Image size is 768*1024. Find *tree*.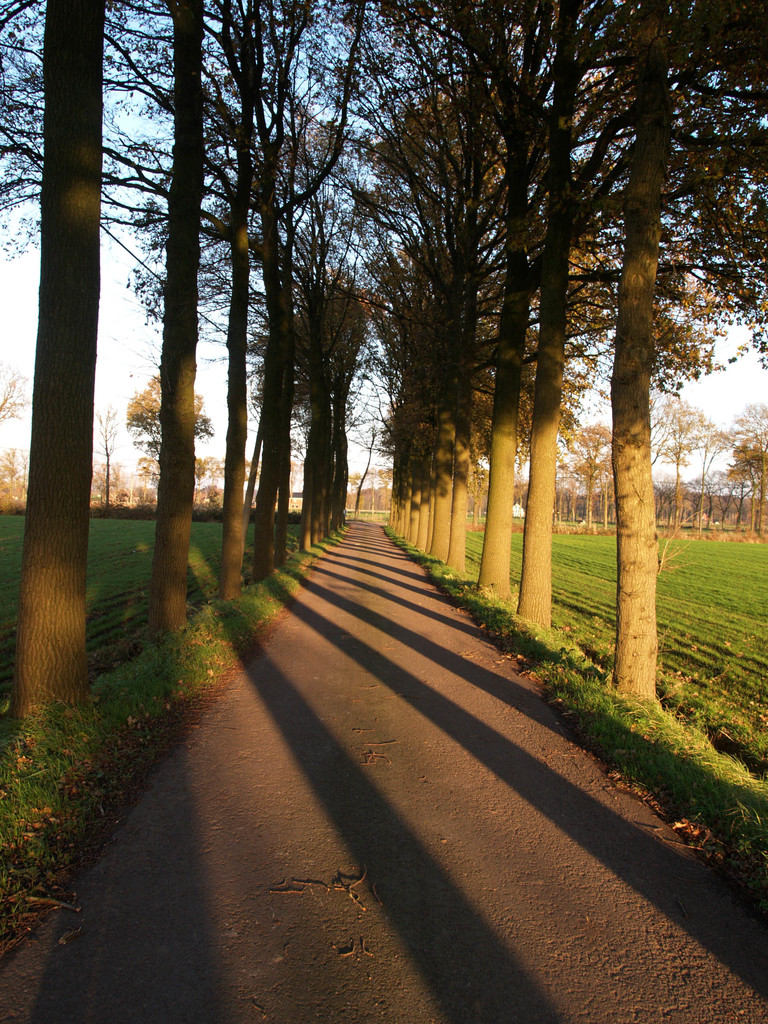
BBox(562, 419, 627, 532).
